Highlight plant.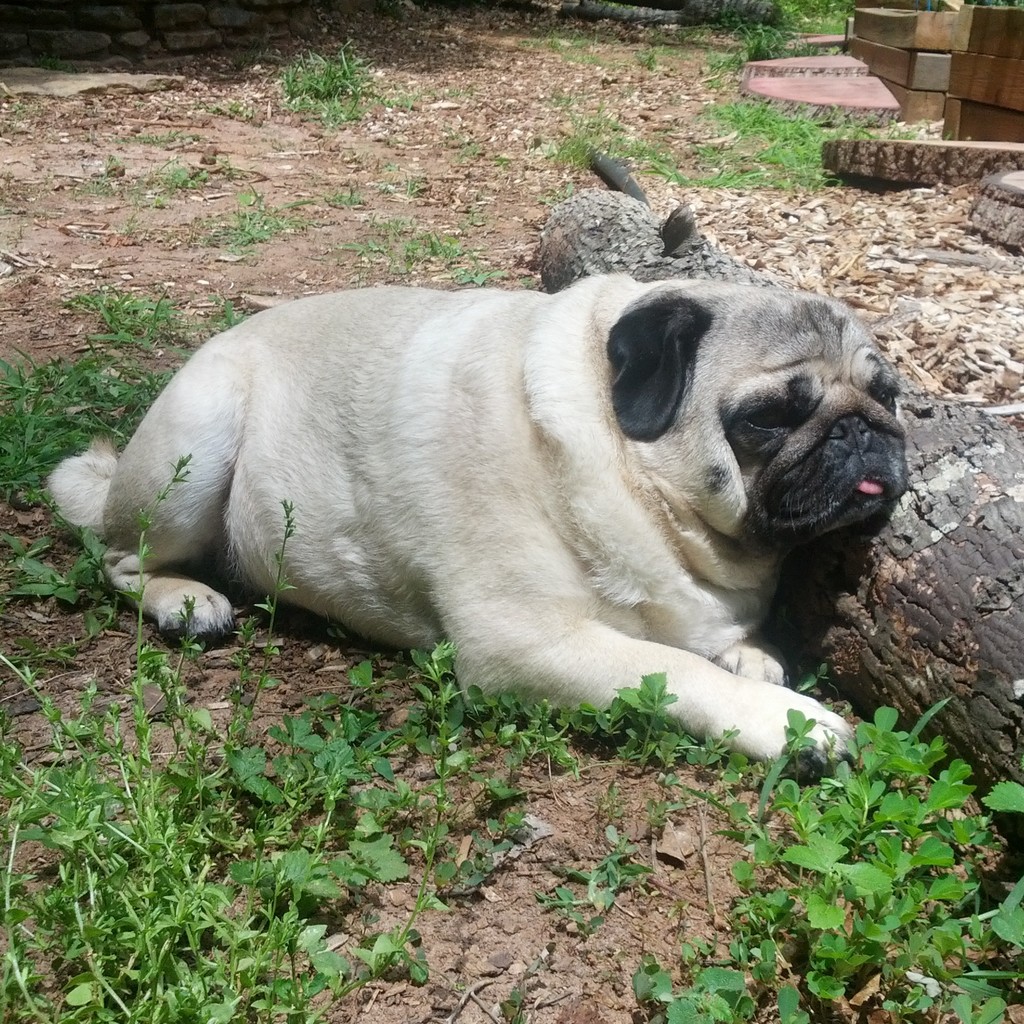
Highlighted region: 396,154,433,198.
